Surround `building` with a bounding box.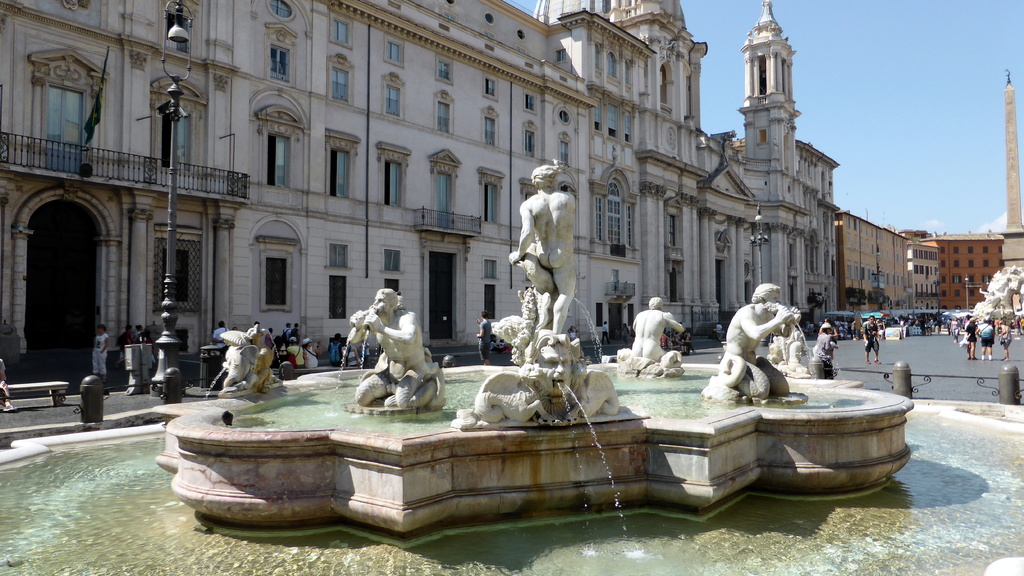
Rect(936, 234, 1005, 310).
